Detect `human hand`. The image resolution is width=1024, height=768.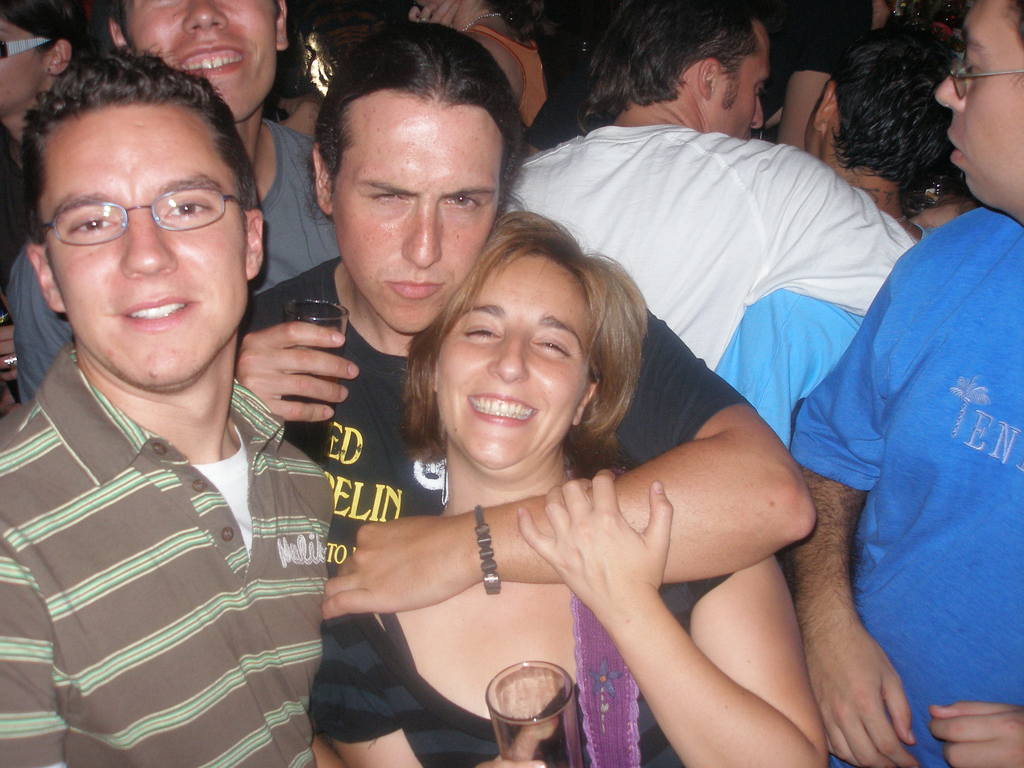
<bbox>801, 618, 922, 767</bbox>.
